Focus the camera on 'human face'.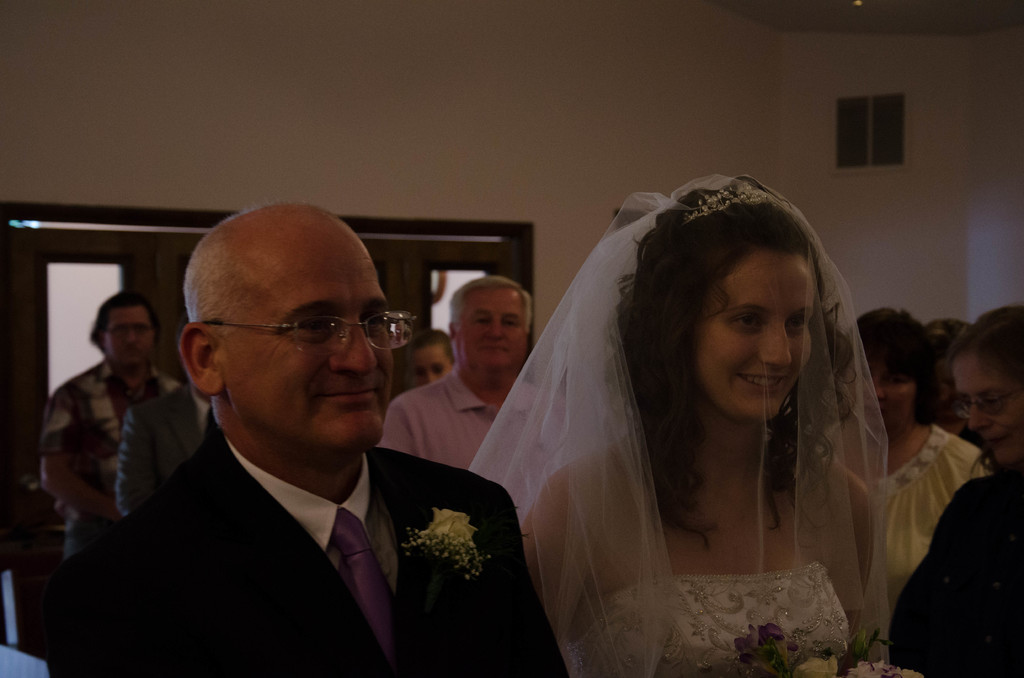
Focus region: left=956, top=360, right=1023, bottom=464.
